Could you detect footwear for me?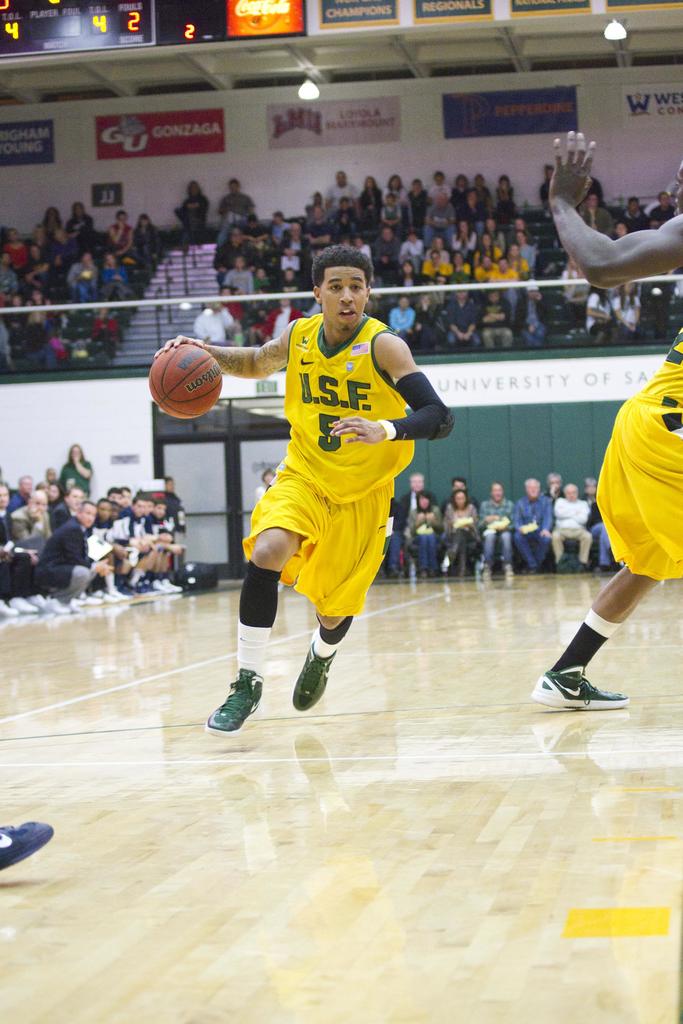
Detection result: region(506, 564, 516, 580).
